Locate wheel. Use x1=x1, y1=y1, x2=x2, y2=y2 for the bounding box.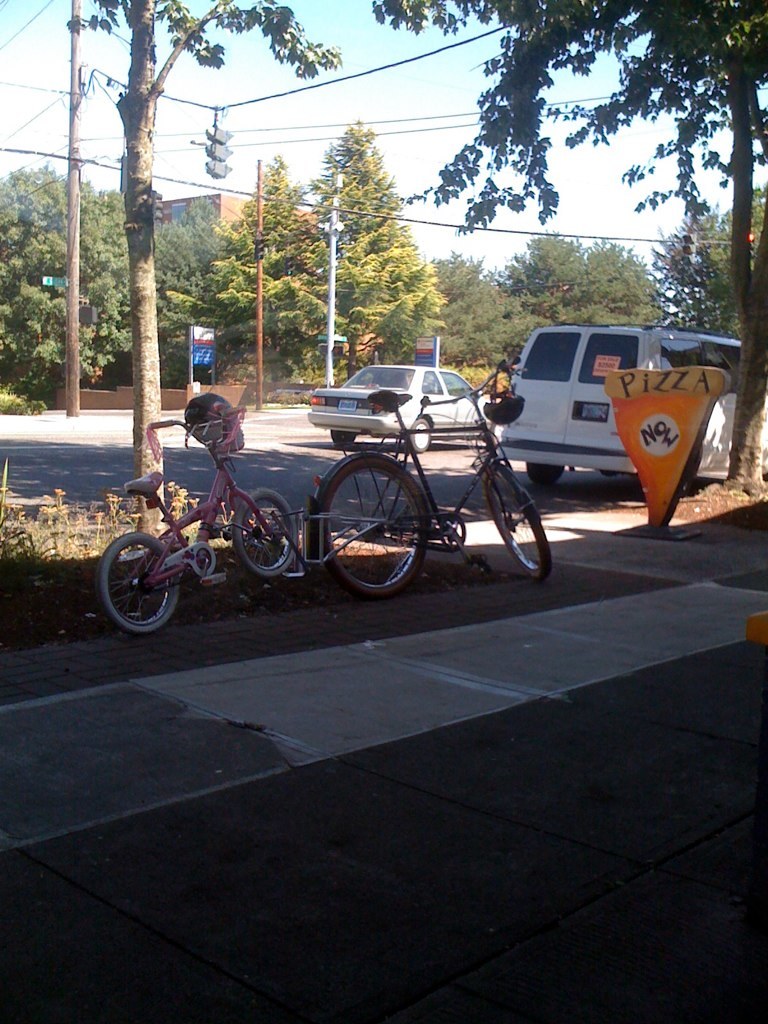
x1=334, y1=432, x2=357, y2=448.
